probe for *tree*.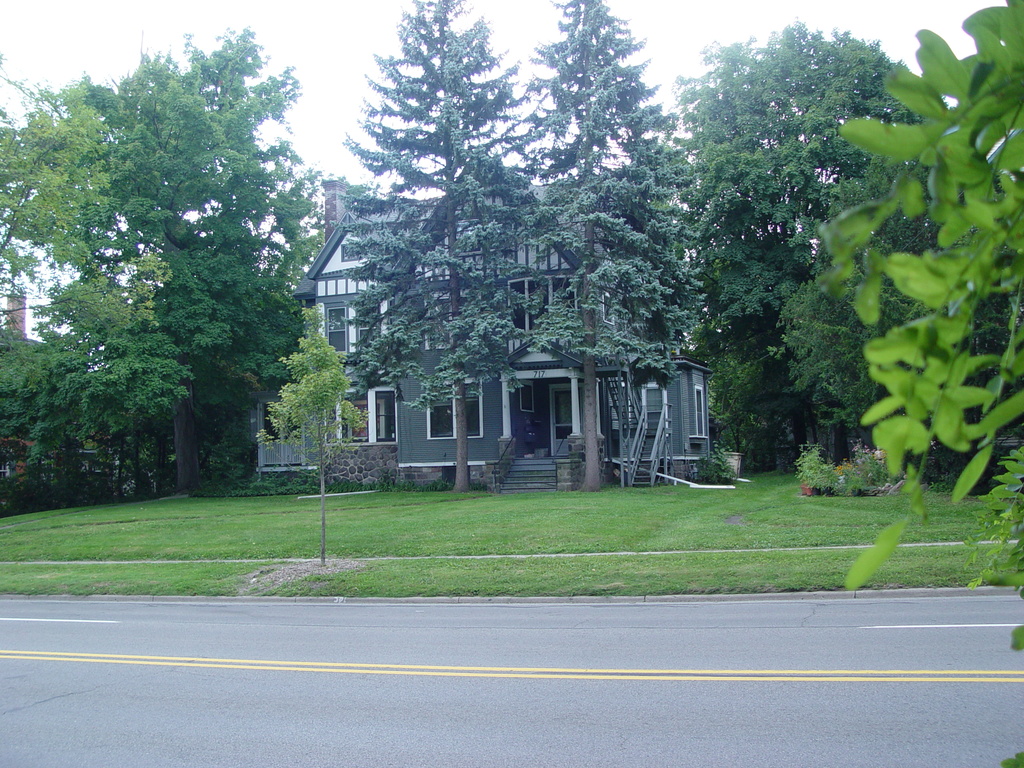
Probe result: region(508, 0, 702, 473).
